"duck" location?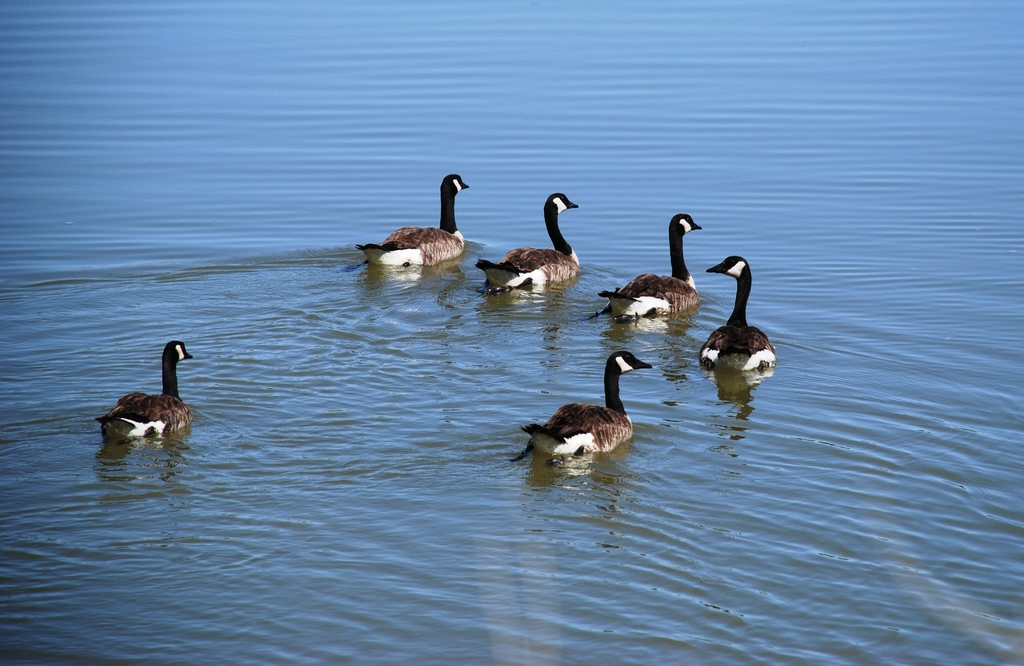
(93, 330, 193, 450)
